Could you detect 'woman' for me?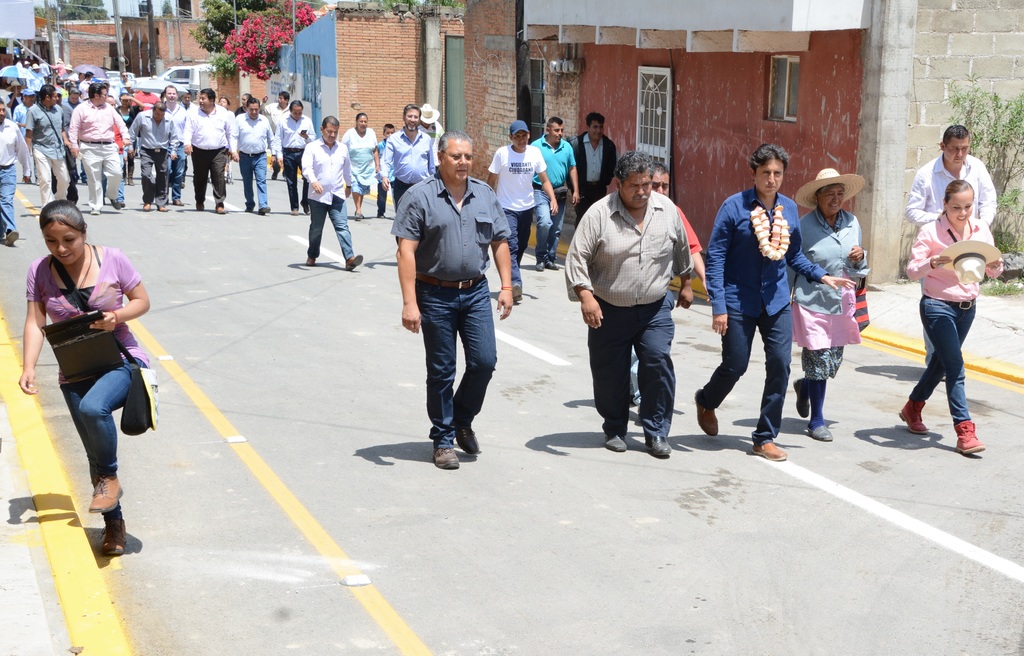
Detection result: pyautogui.locateOnScreen(789, 169, 869, 438).
